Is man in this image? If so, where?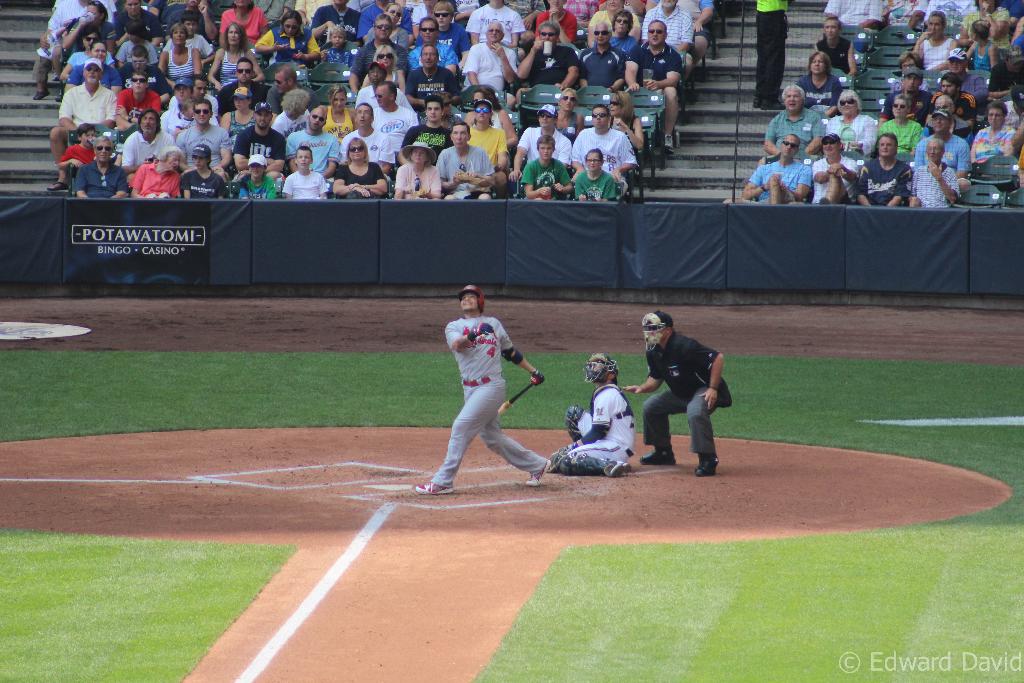
Yes, at (left=264, top=63, right=323, bottom=134).
